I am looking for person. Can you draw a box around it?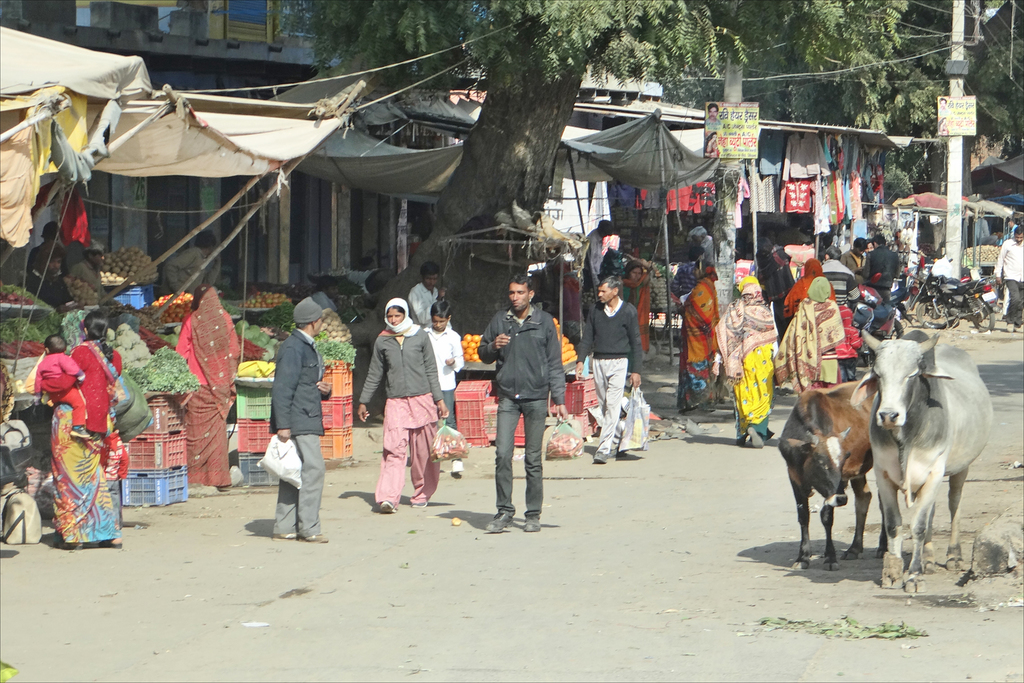
Sure, the bounding box is [left=425, top=298, right=465, bottom=430].
